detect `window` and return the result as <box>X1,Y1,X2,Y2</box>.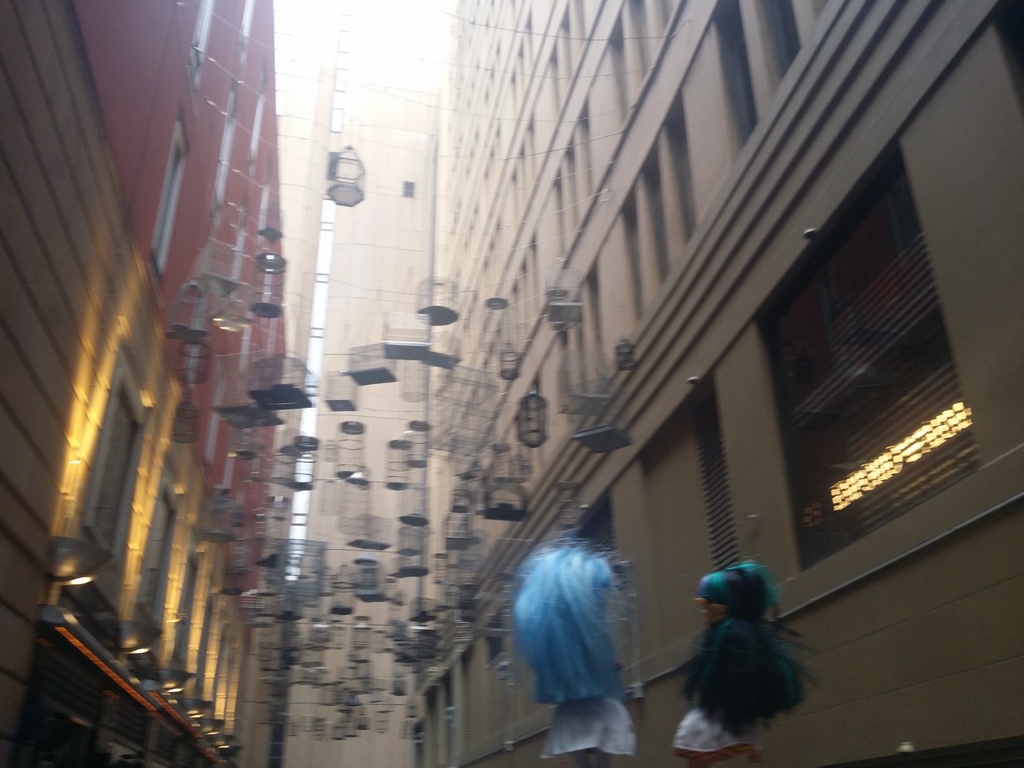
<box>636,132,671,284</box>.
